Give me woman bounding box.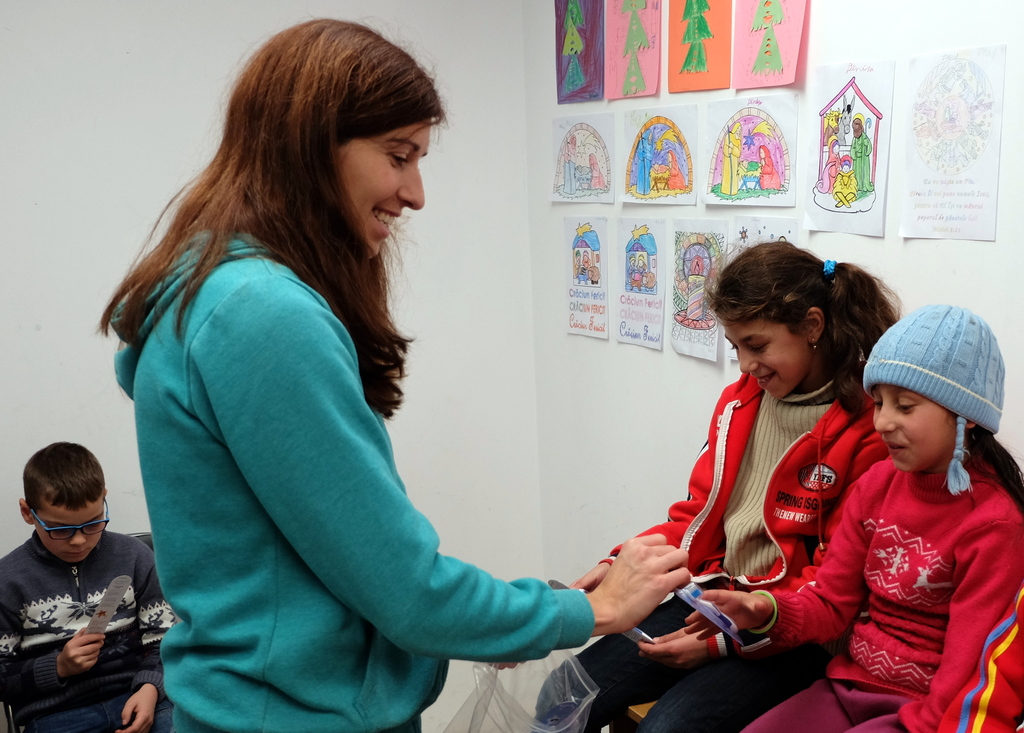
(104,28,623,721).
